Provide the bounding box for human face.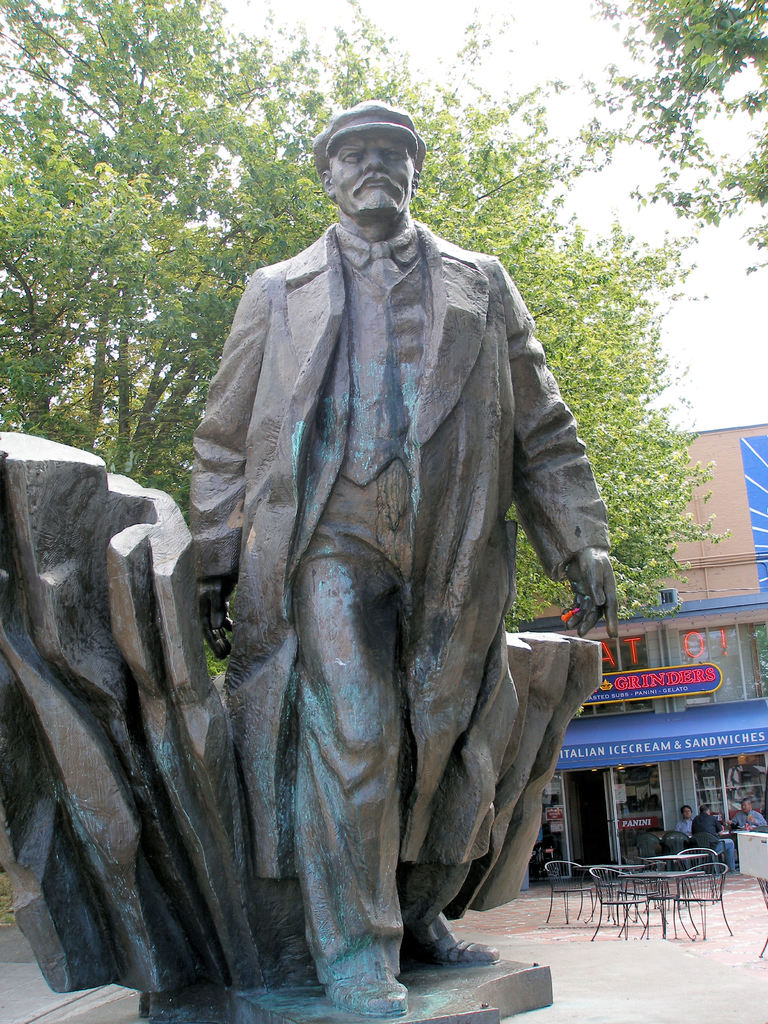
(333,132,422,214).
